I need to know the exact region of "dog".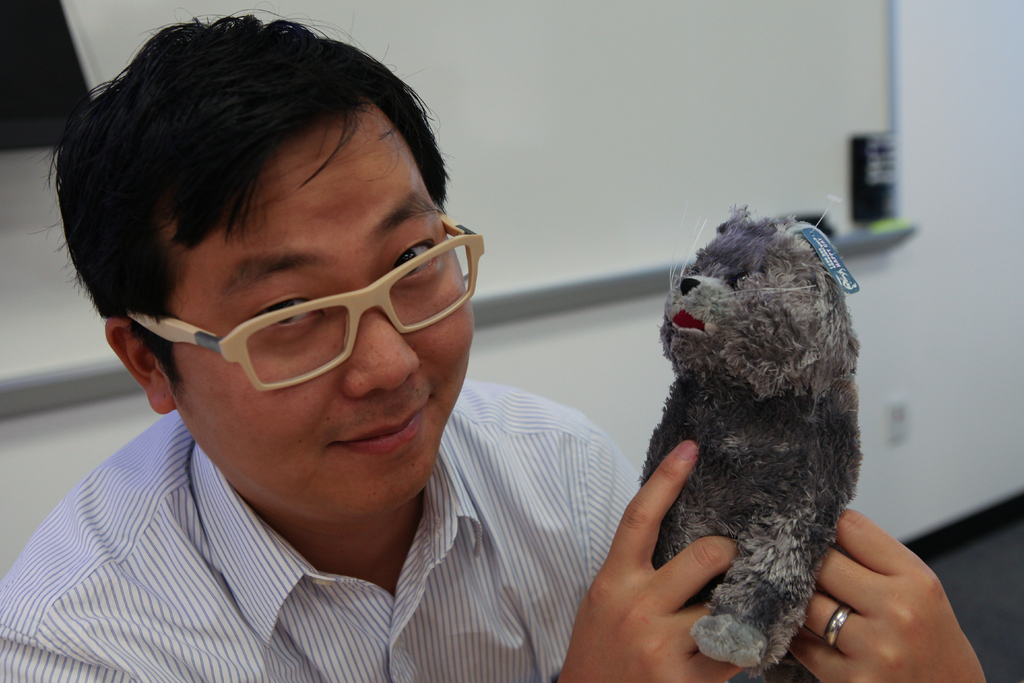
Region: pyautogui.locateOnScreen(636, 199, 863, 682).
